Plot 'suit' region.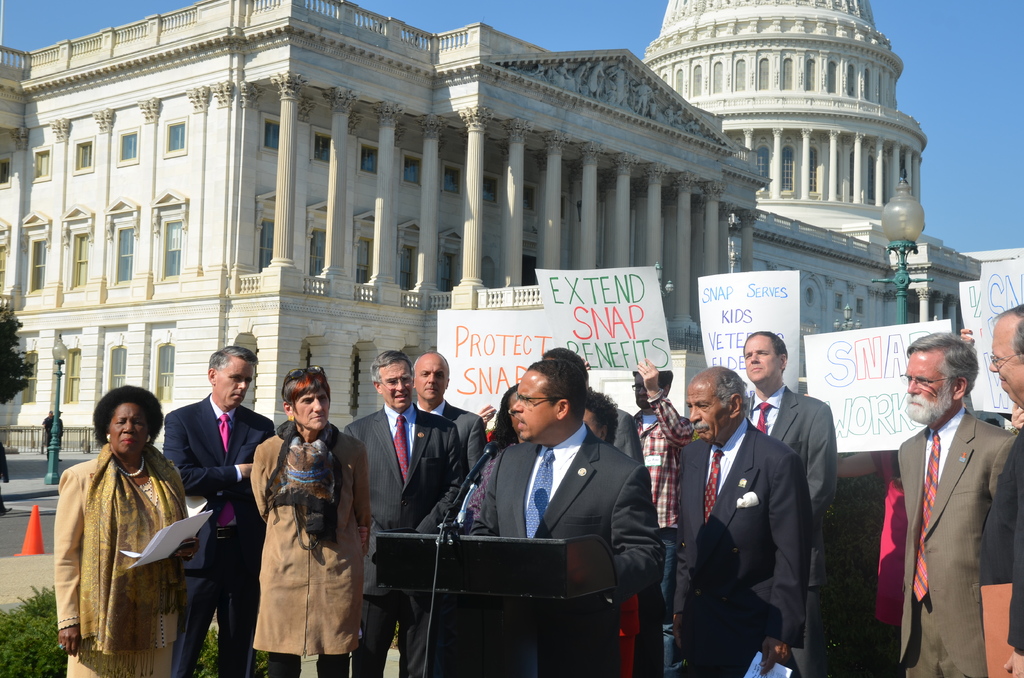
Plotted at (161,394,276,677).
